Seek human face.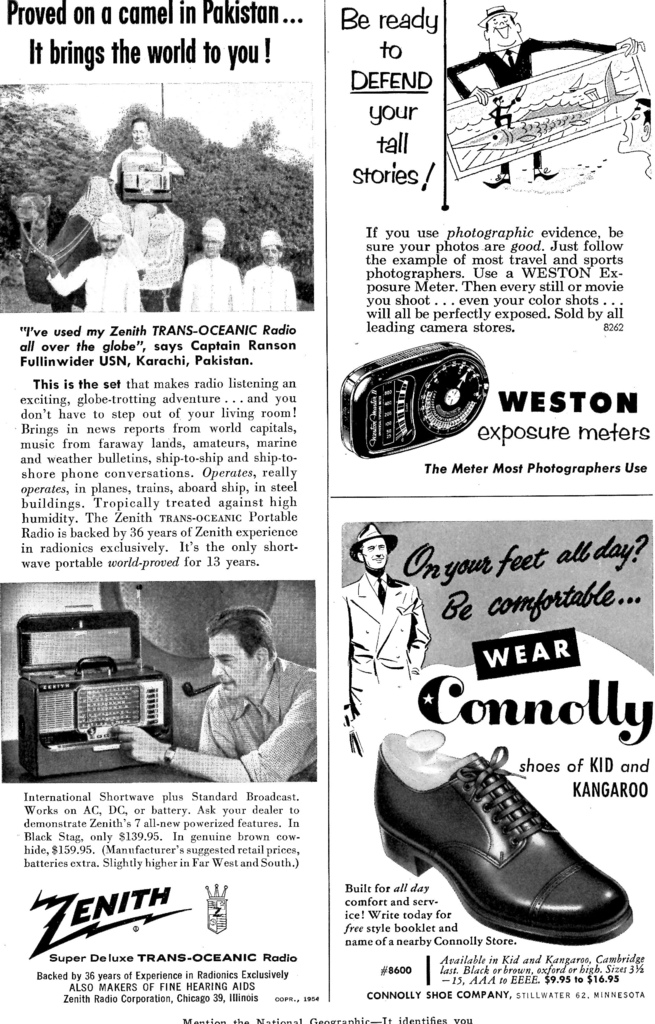
[left=261, top=244, right=280, bottom=266].
